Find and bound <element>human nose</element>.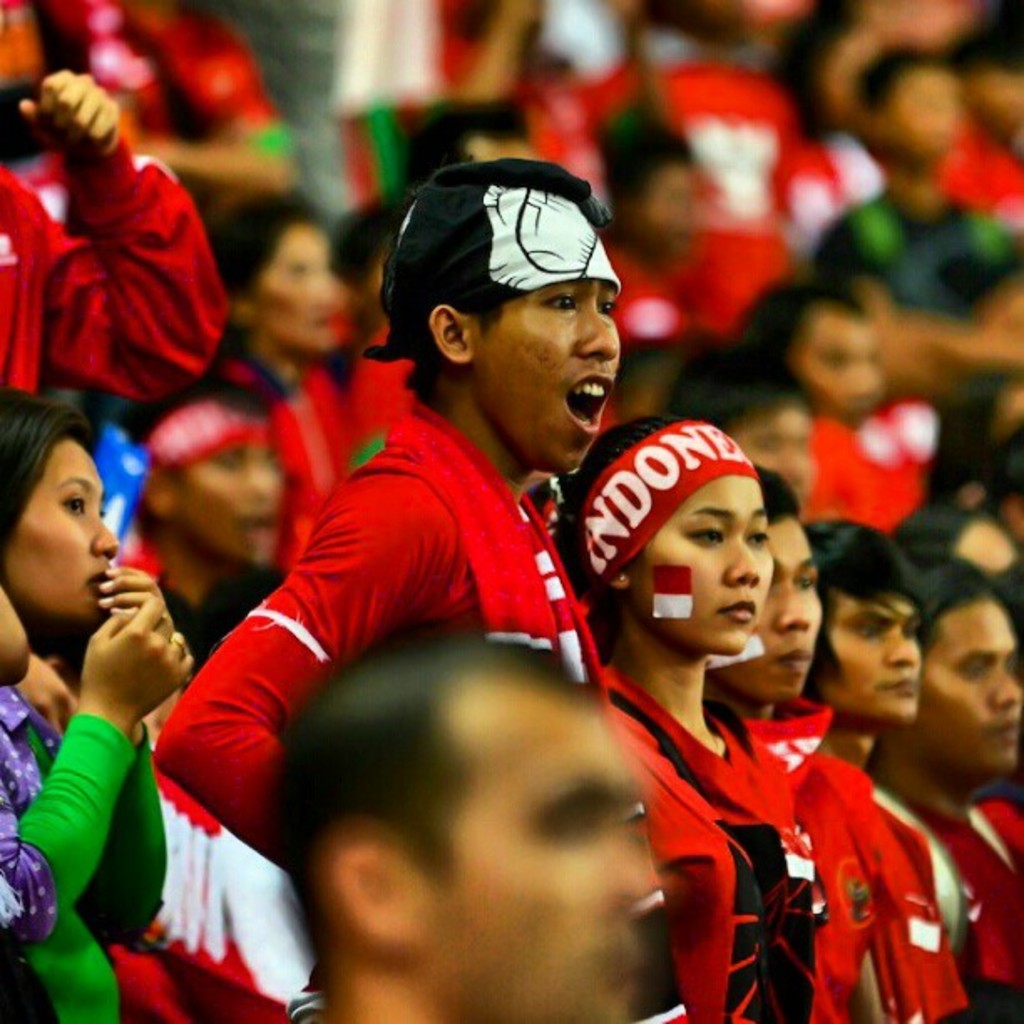
Bound: pyautogui.locateOnScreen(92, 519, 124, 556).
